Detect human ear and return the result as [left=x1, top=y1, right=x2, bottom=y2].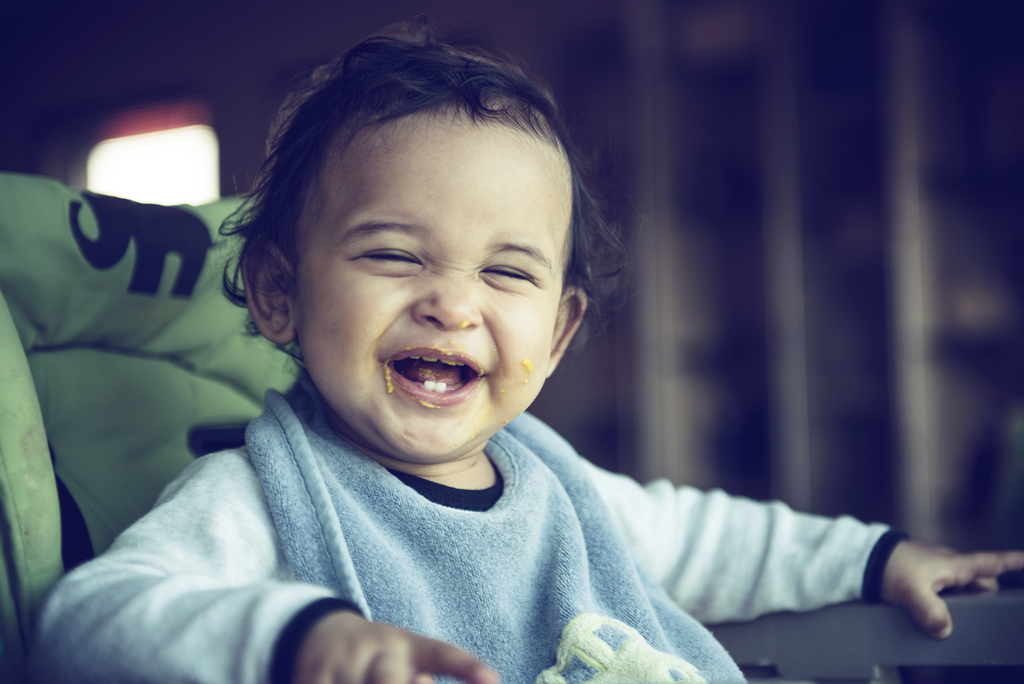
[left=237, top=240, right=297, bottom=347].
